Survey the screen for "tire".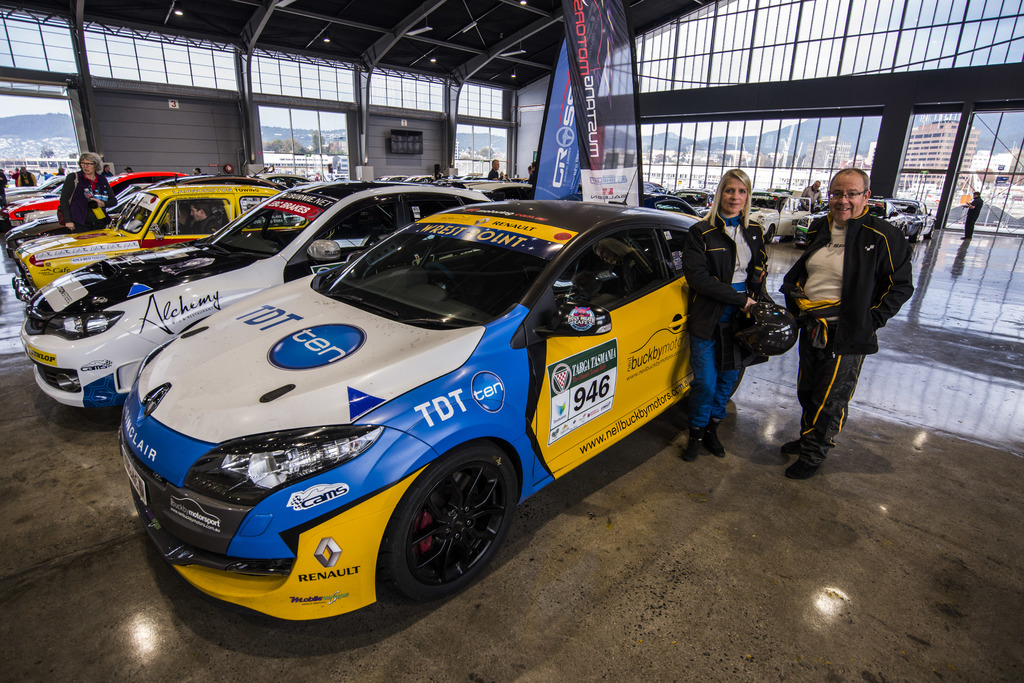
Survey found: Rect(383, 449, 507, 612).
